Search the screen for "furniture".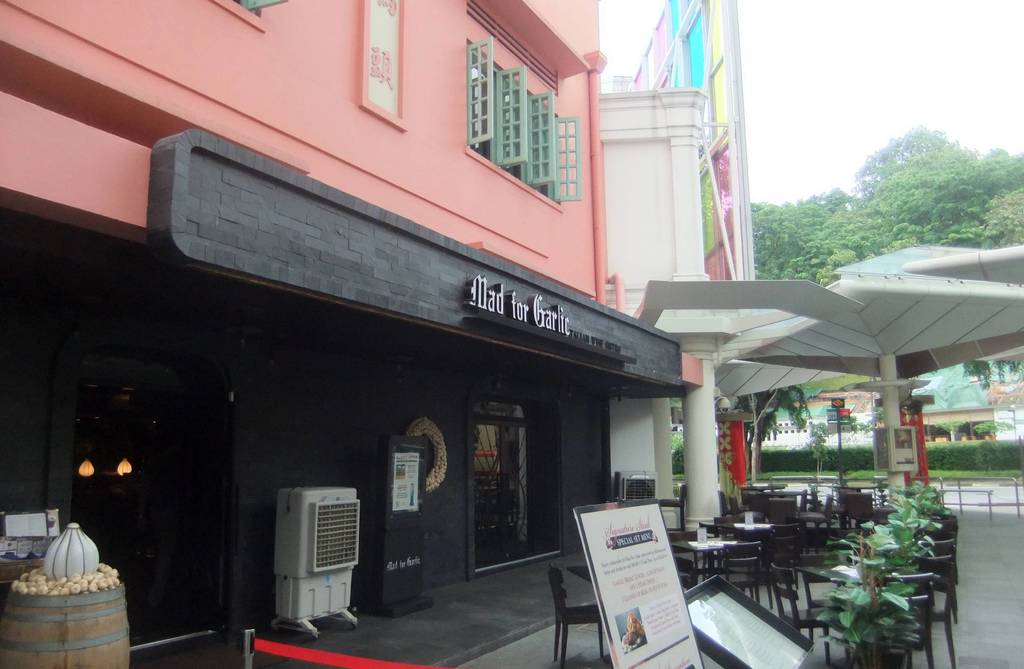
Found at locate(673, 538, 721, 591).
